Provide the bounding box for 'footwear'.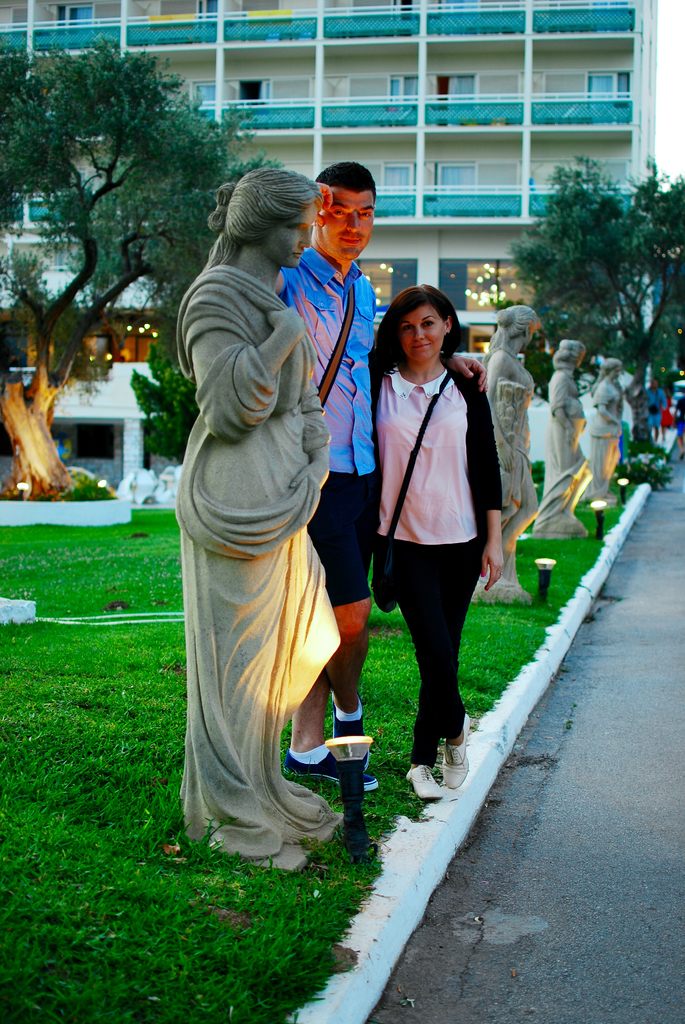
select_region(333, 690, 374, 770).
